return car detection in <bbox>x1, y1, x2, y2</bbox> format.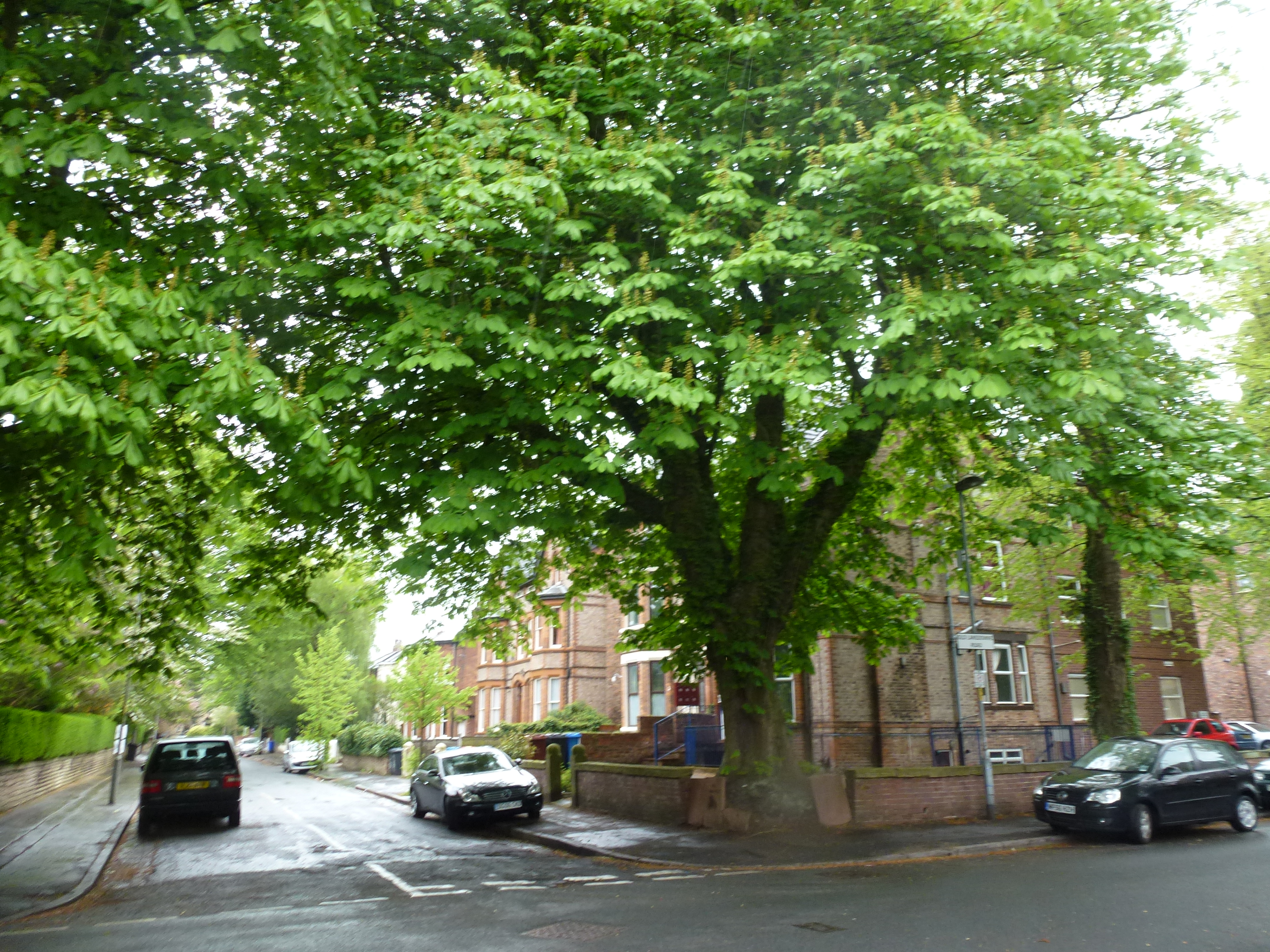
<bbox>336, 211, 364, 220</bbox>.
